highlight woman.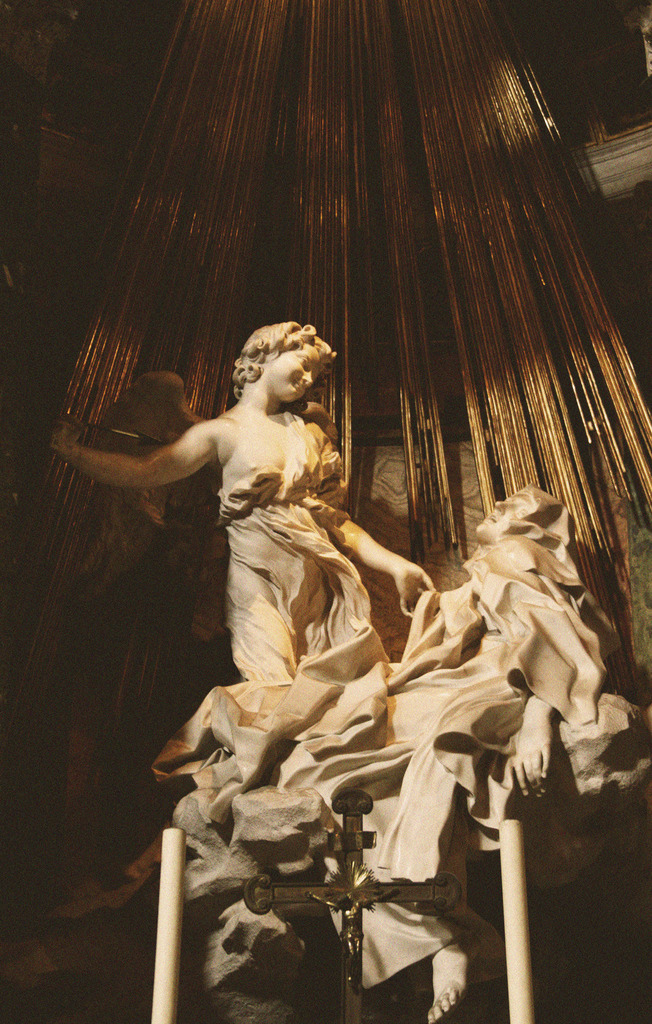
Highlighted region: <region>55, 321, 435, 685</region>.
